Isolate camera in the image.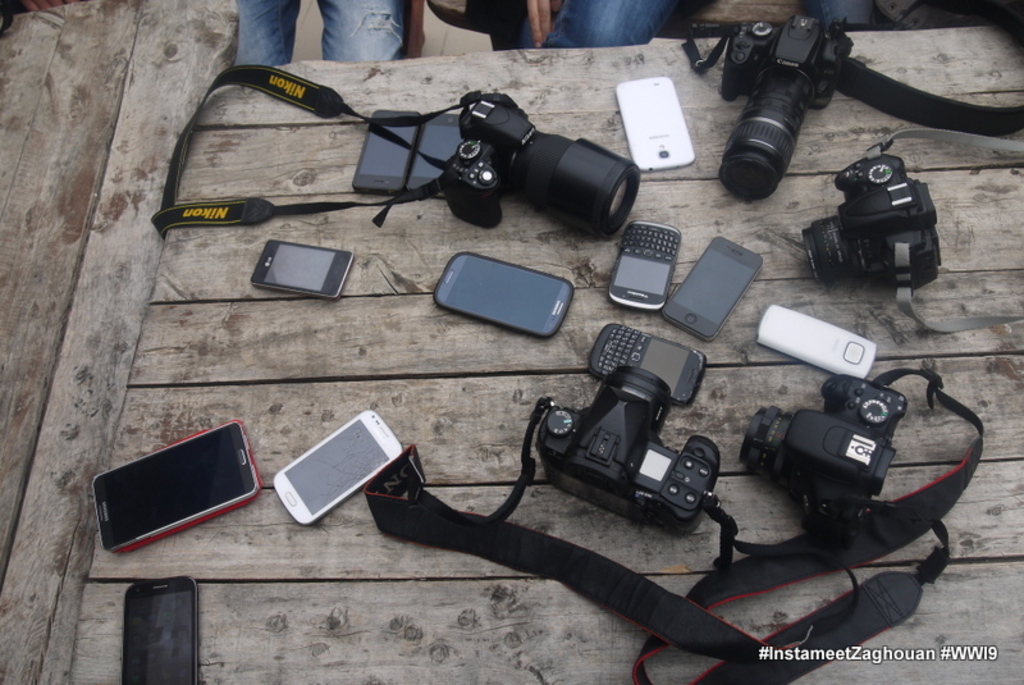
Isolated region: detection(657, 233, 760, 339).
